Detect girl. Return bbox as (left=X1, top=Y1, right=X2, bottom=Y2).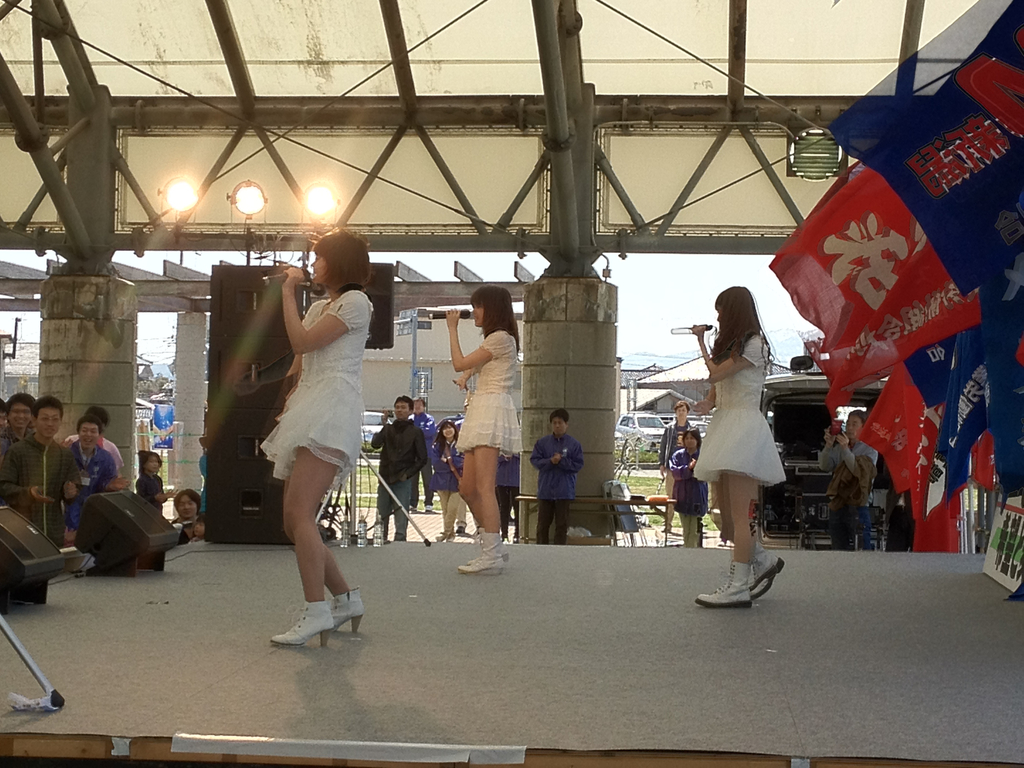
(left=432, top=423, right=464, bottom=538).
